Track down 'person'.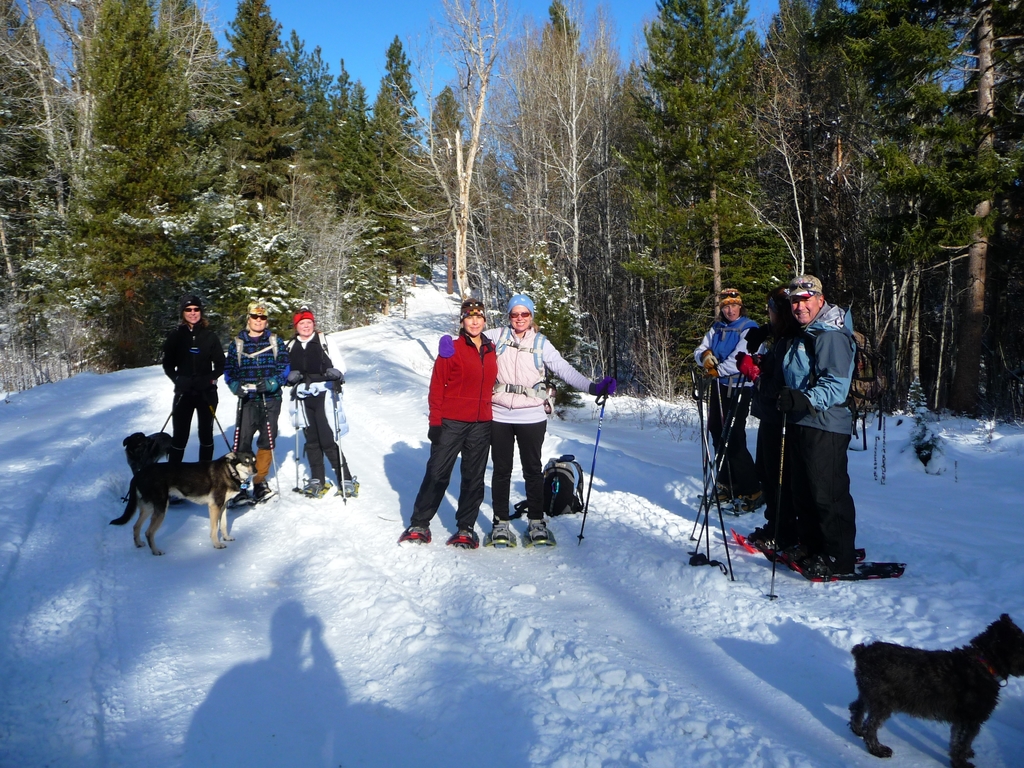
Tracked to [162, 298, 221, 472].
